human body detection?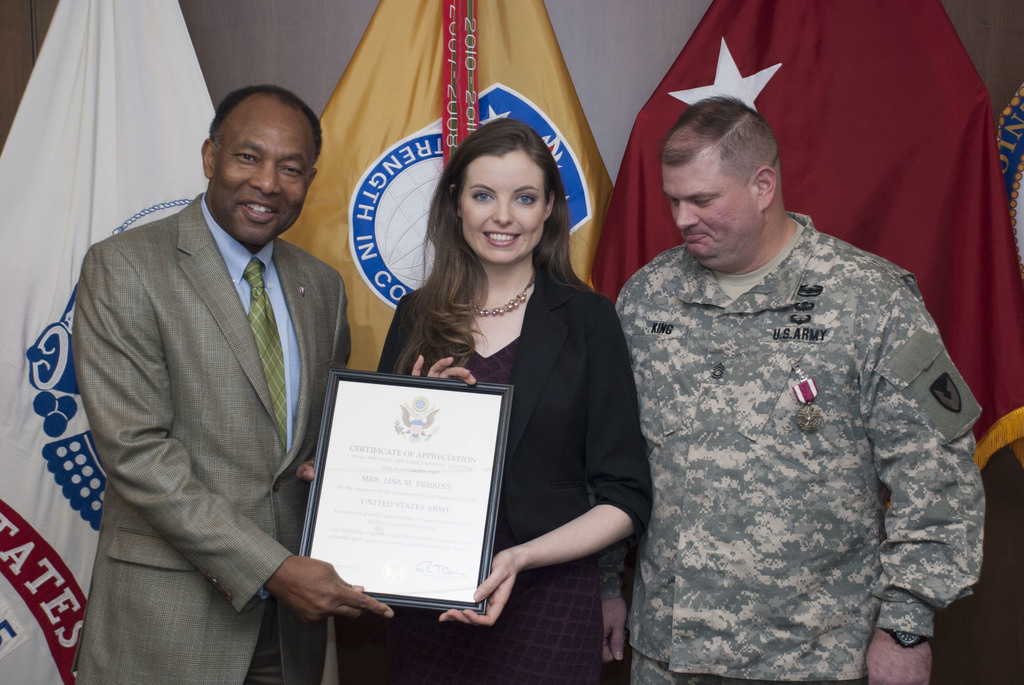
<box>72,87,395,684</box>
